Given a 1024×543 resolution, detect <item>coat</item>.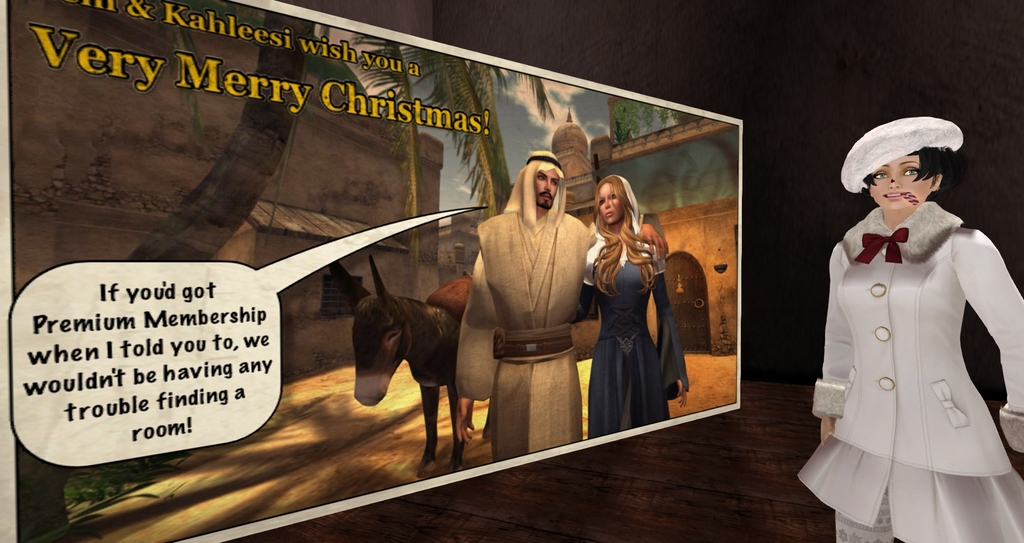
BBox(812, 158, 1009, 513).
